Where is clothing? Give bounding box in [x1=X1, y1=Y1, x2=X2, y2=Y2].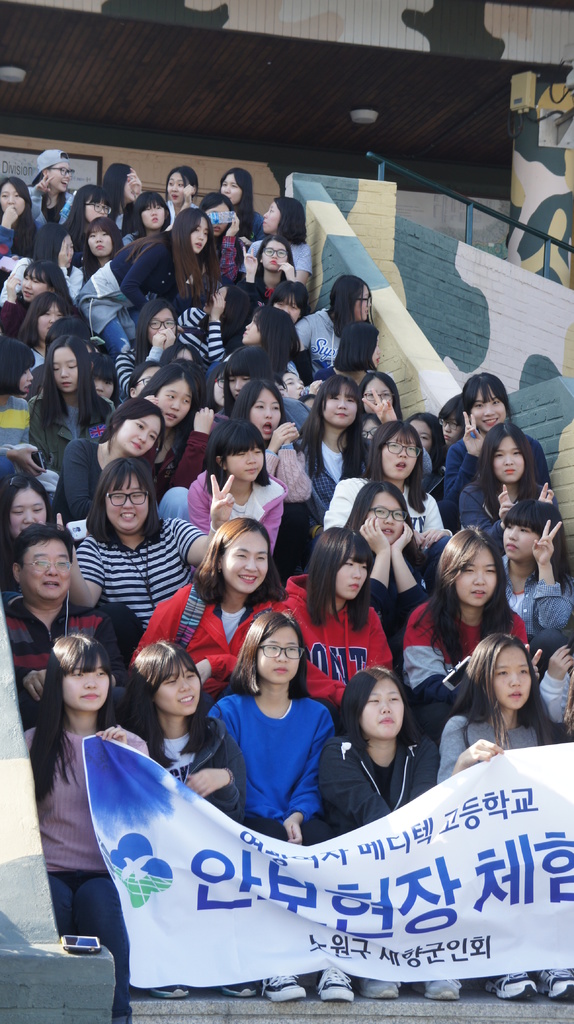
[x1=300, y1=431, x2=362, y2=531].
